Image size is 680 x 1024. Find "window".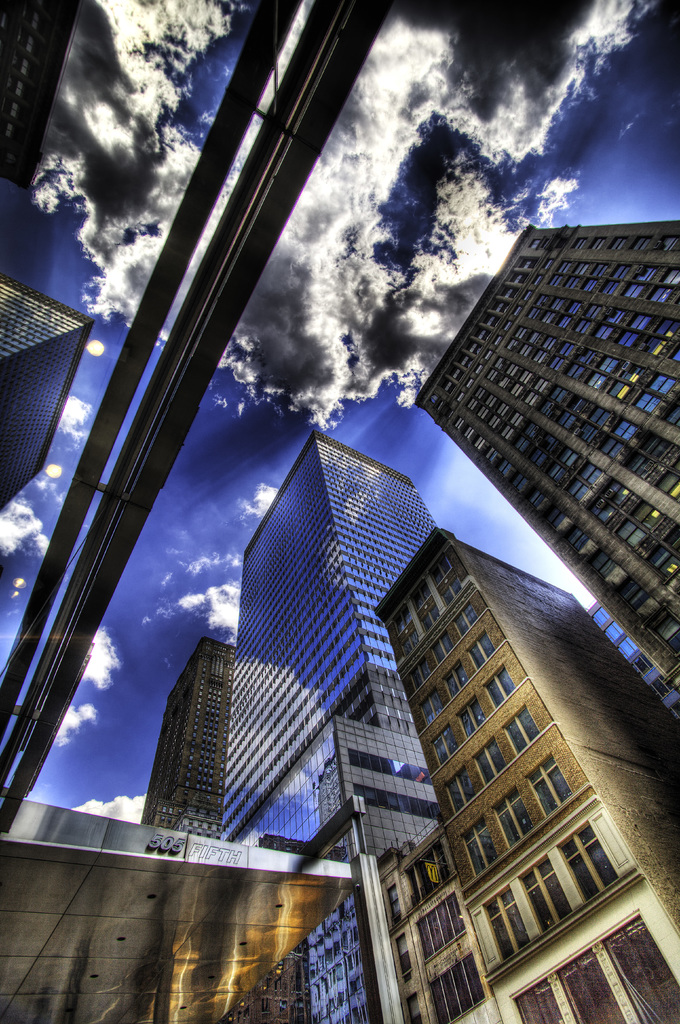
left=399, top=625, right=417, bottom=651.
